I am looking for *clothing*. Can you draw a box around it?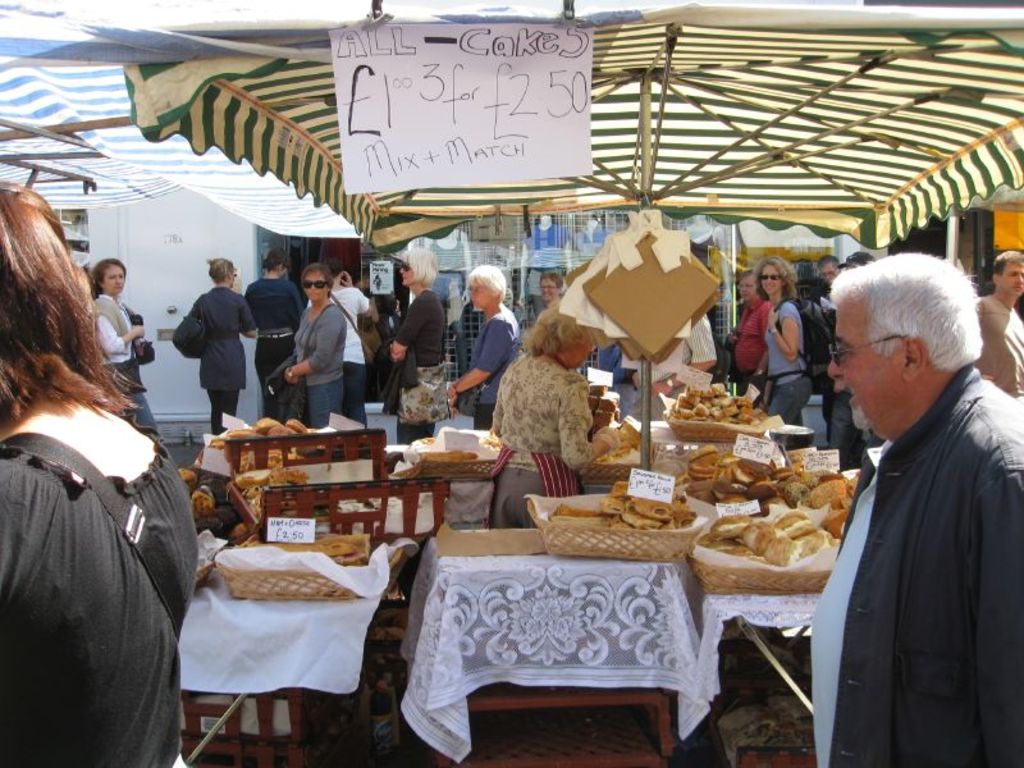
Sure, the bounding box is crop(394, 288, 444, 442).
